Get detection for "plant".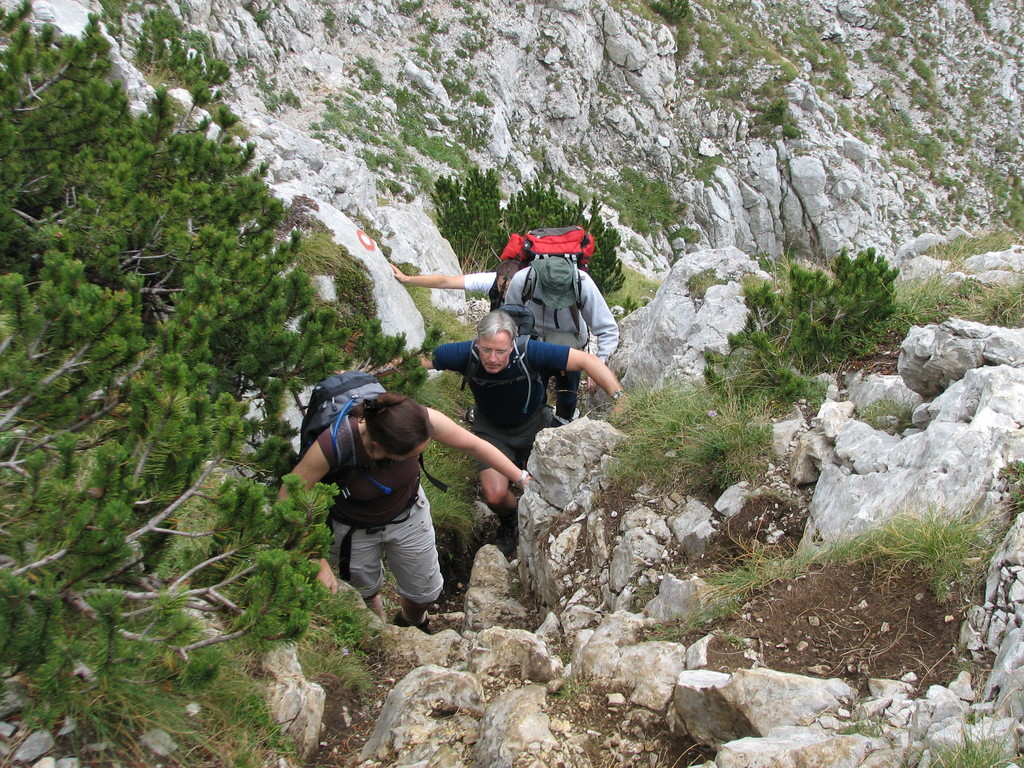
Detection: 605:362:774:504.
